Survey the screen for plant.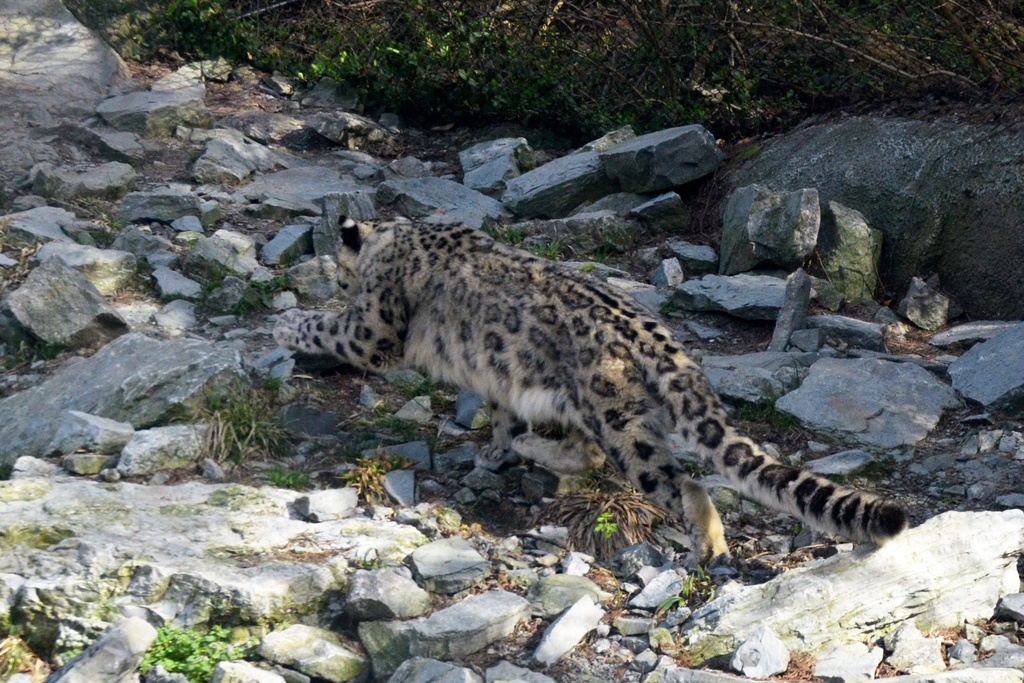
Survey found: left=252, top=378, right=274, bottom=402.
